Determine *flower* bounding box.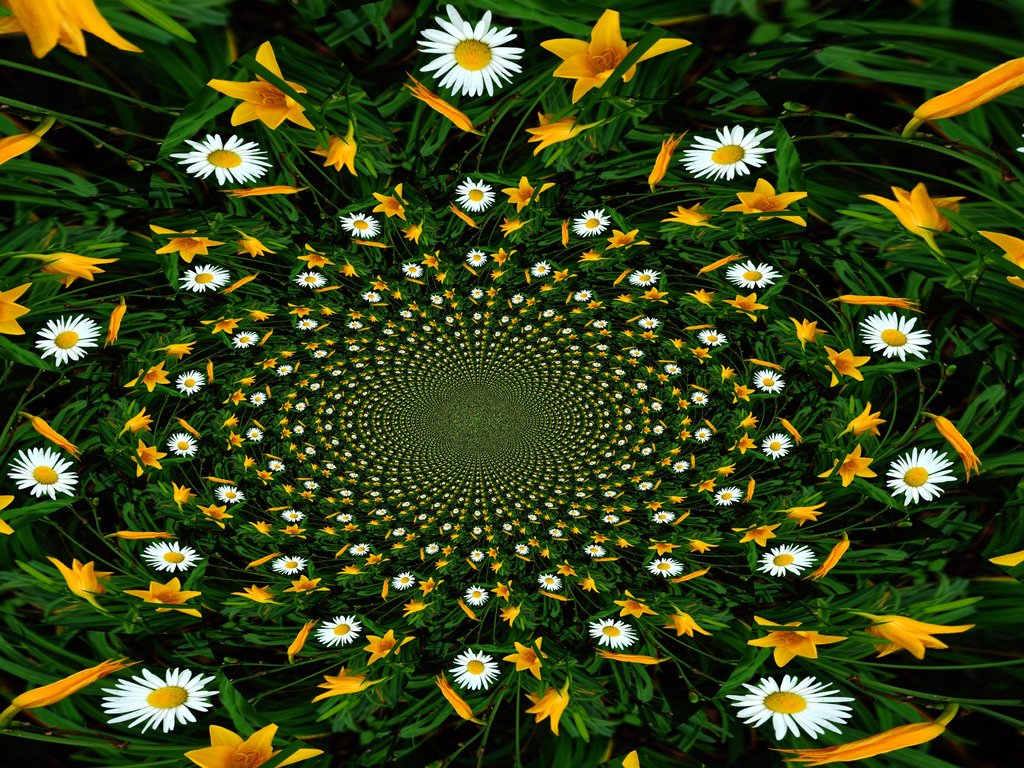
Determined: 124/410/152/435.
